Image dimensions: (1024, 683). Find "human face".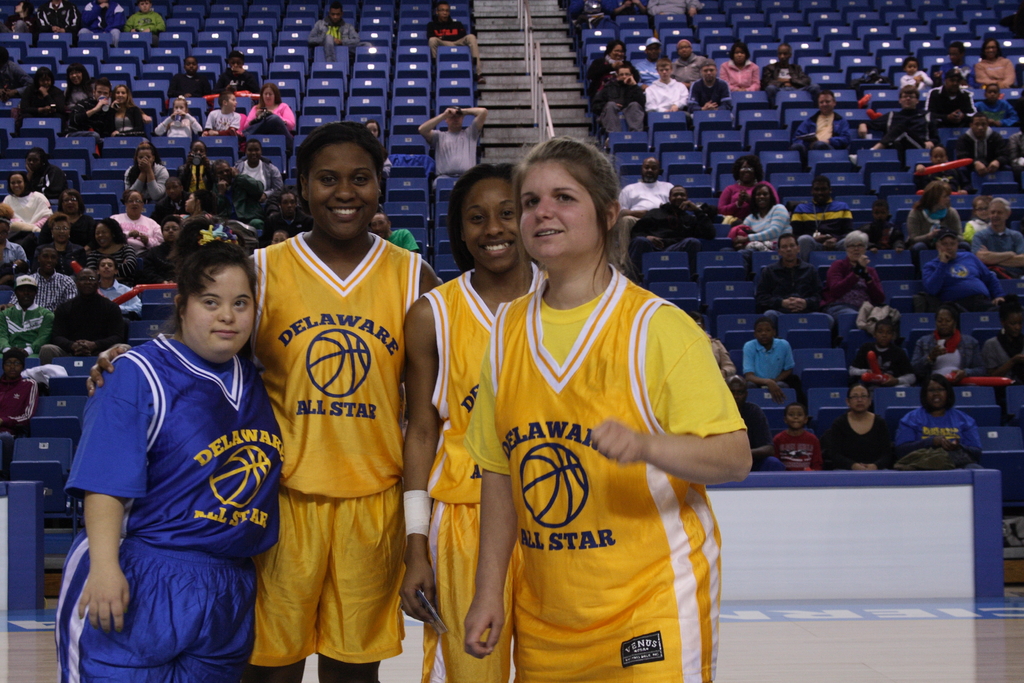
932:147:945:165.
